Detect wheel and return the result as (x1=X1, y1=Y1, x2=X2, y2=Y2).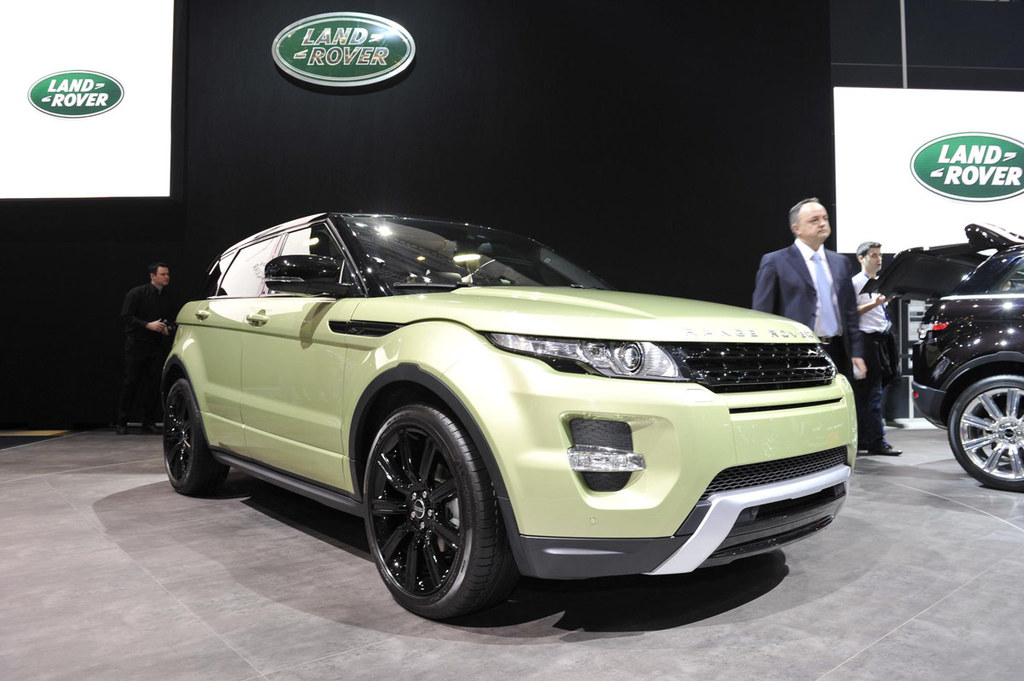
(x1=359, y1=403, x2=497, y2=616).
